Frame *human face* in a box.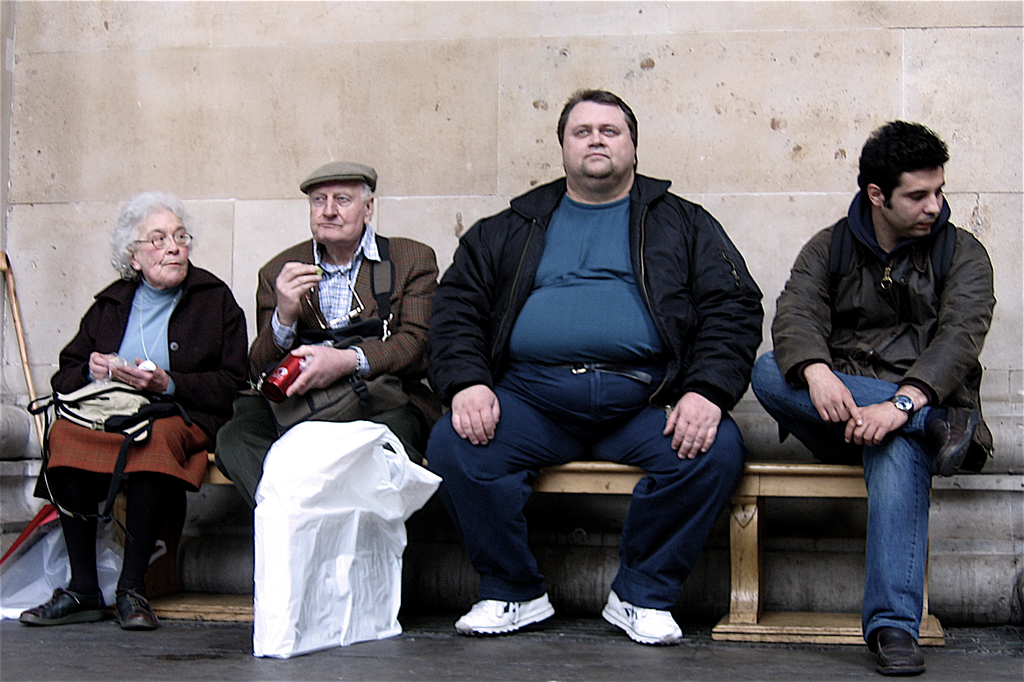
bbox(143, 205, 195, 280).
